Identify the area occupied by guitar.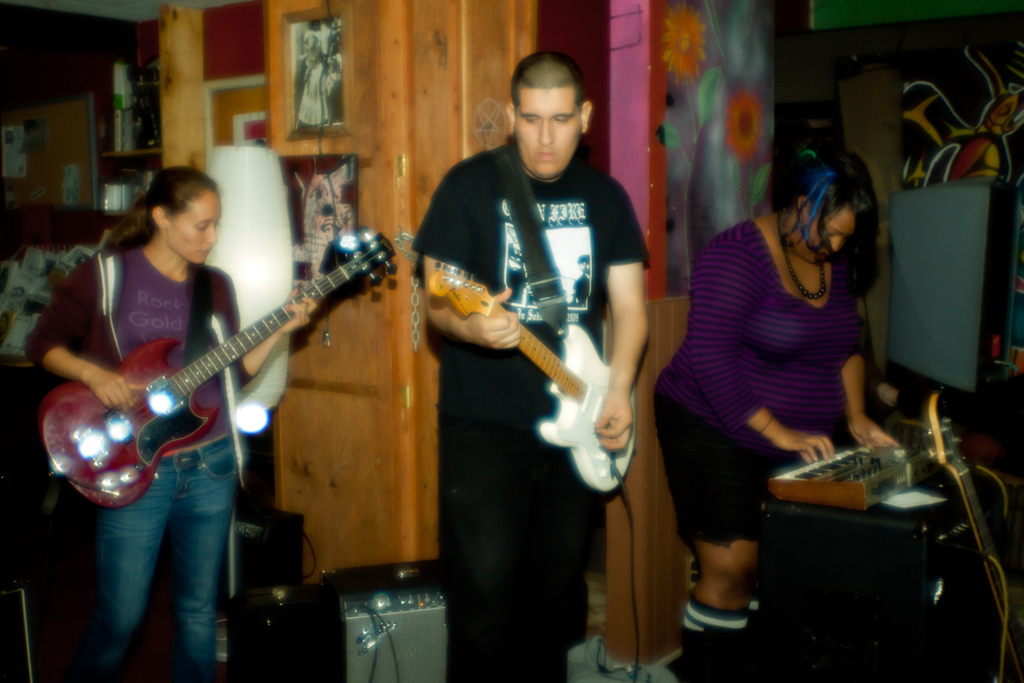
Area: {"left": 38, "top": 216, "right": 380, "bottom": 518}.
